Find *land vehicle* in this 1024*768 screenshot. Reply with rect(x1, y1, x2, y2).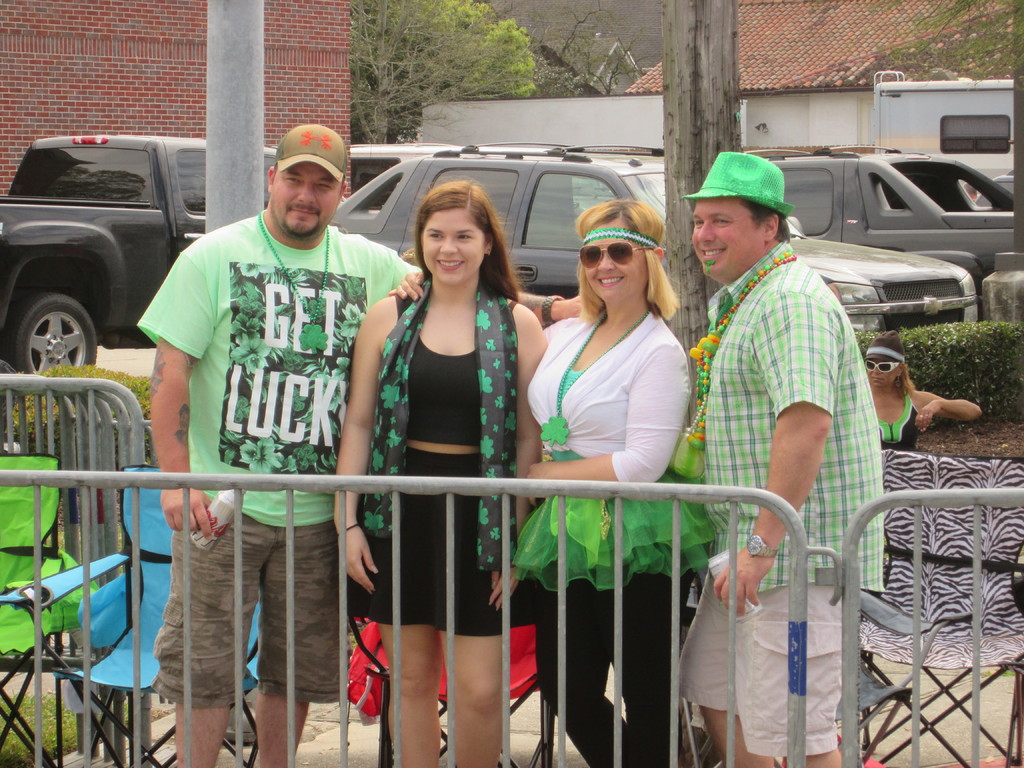
rect(0, 113, 220, 385).
